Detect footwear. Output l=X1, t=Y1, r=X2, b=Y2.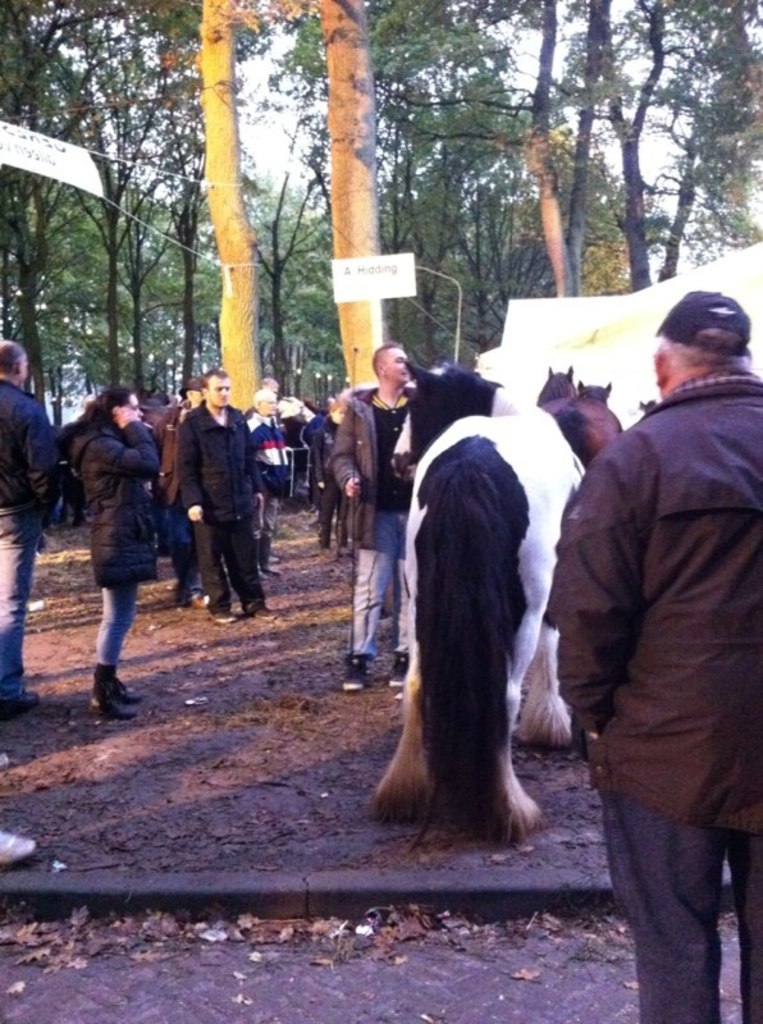
l=213, t=613, r=234, b=622.
